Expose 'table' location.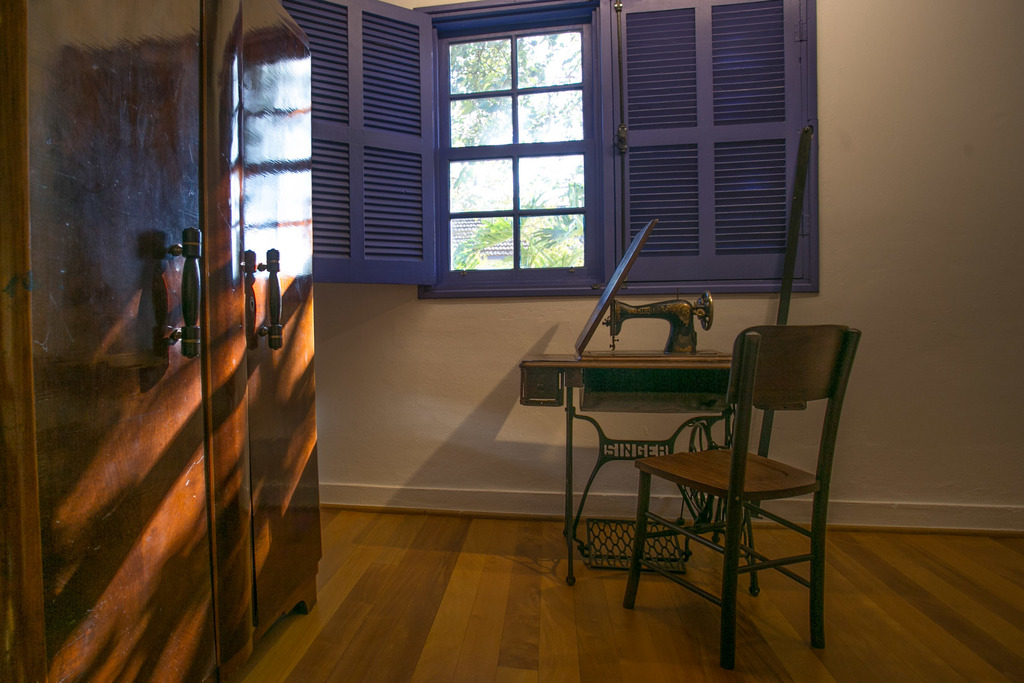
Exposed at bbox=[524, 295, 813, 598].
